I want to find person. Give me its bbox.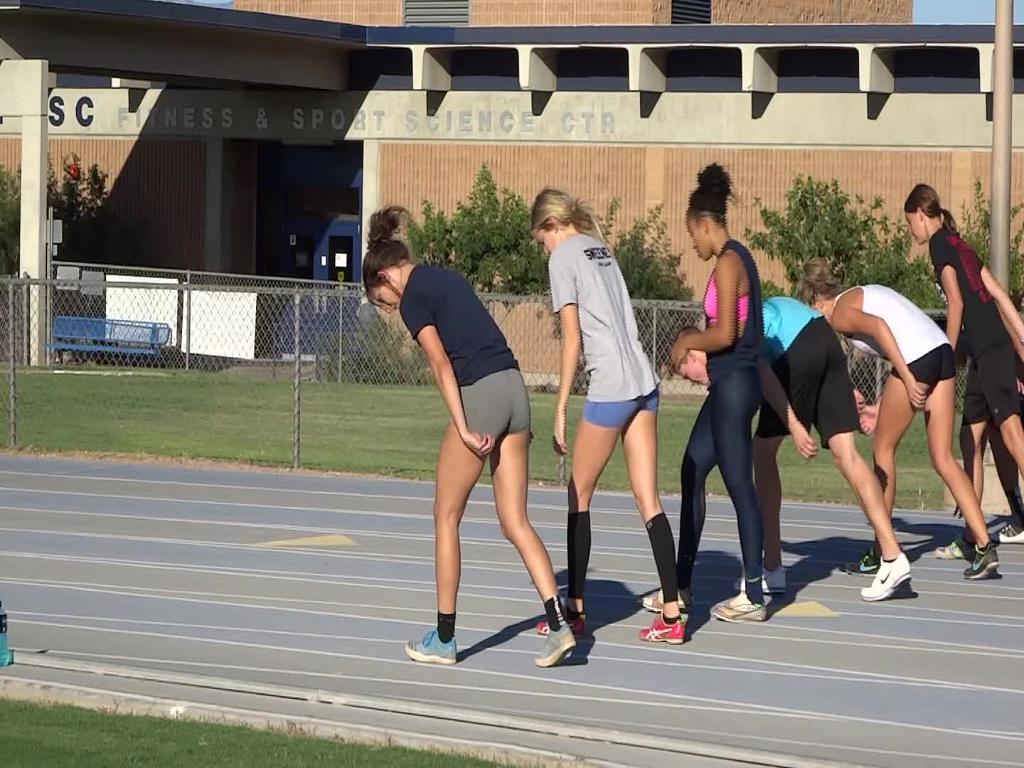
(x1=530, y1=191, x2=686, y2=644).
